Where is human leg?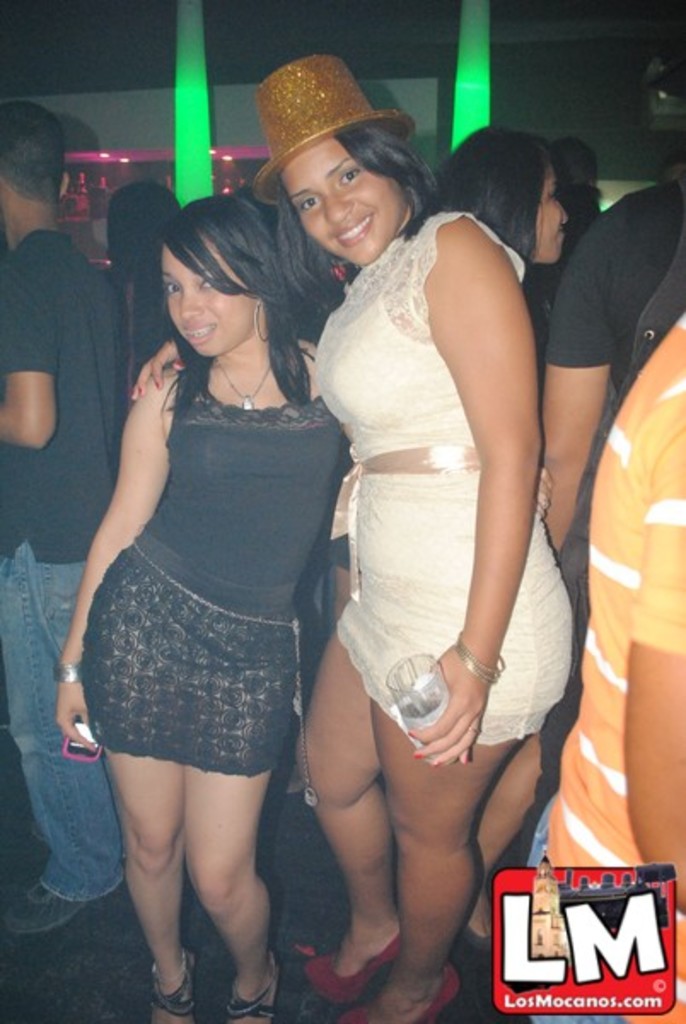
locate(372, 592, 572, 1019).
